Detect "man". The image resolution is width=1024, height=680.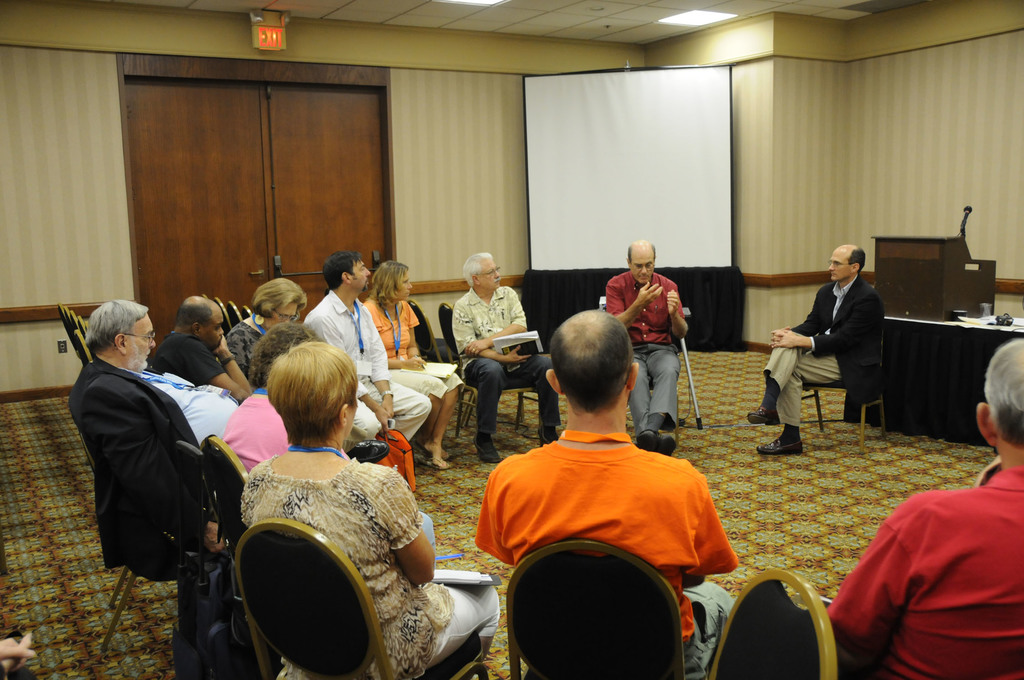
pyautogui.locateOnScreen(303, 250, 429, 448).
